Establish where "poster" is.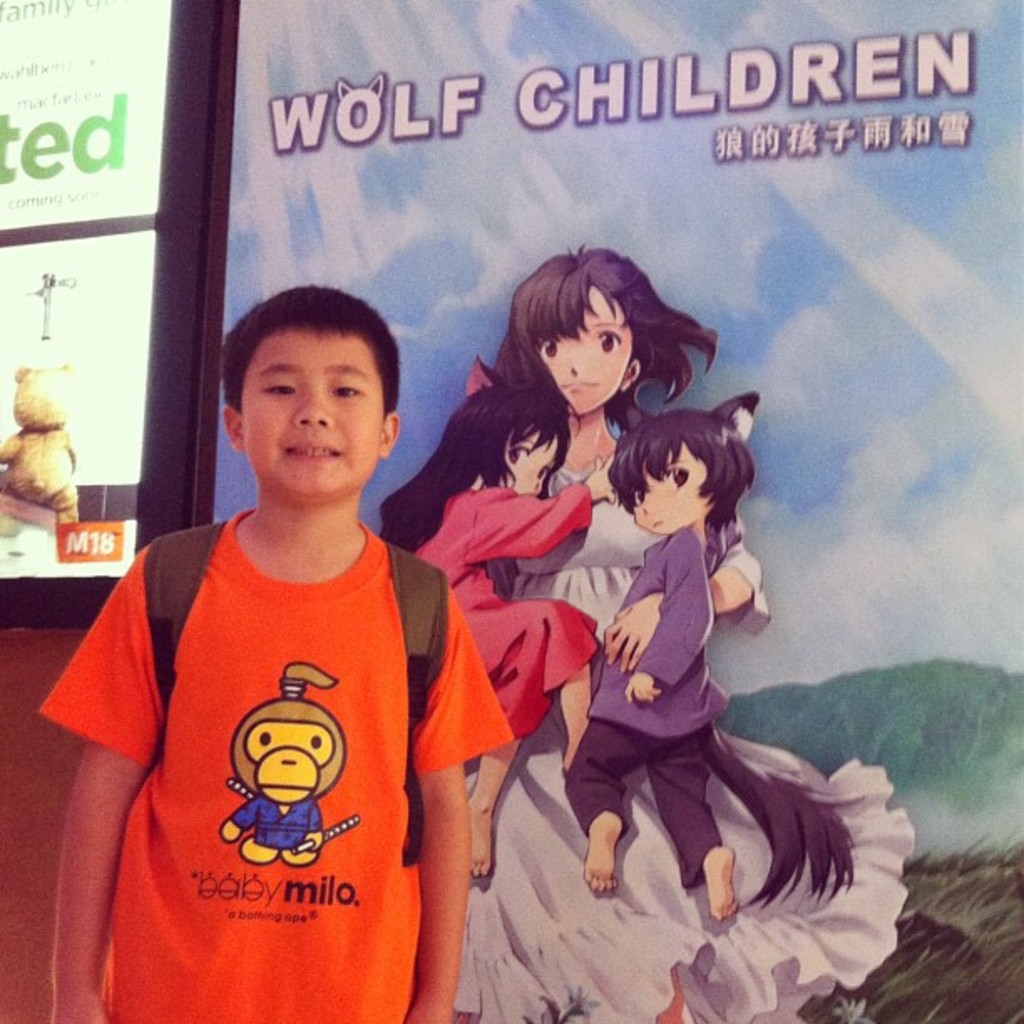
Established at bbox=(202, 0, 1022, 1017).
